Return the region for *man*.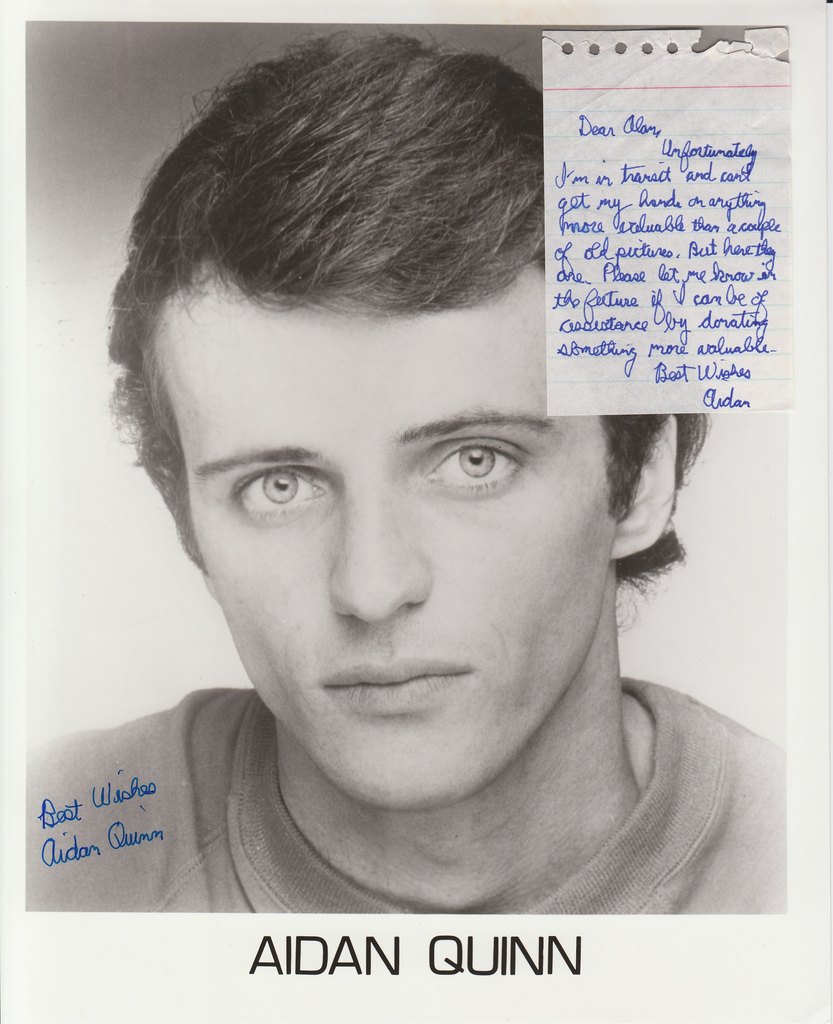
{"x1": 50, "y1": 60, "x2": 802, "y2": 975}.
